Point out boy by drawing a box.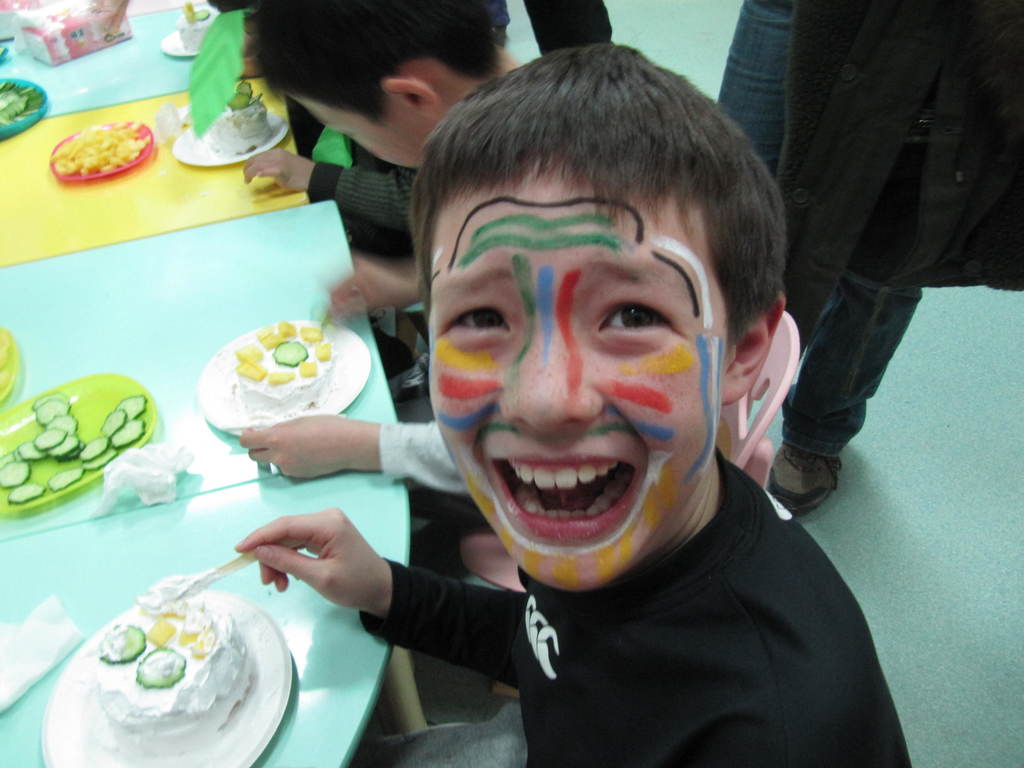
(left=221, top=34, right=916, bottom=767).
